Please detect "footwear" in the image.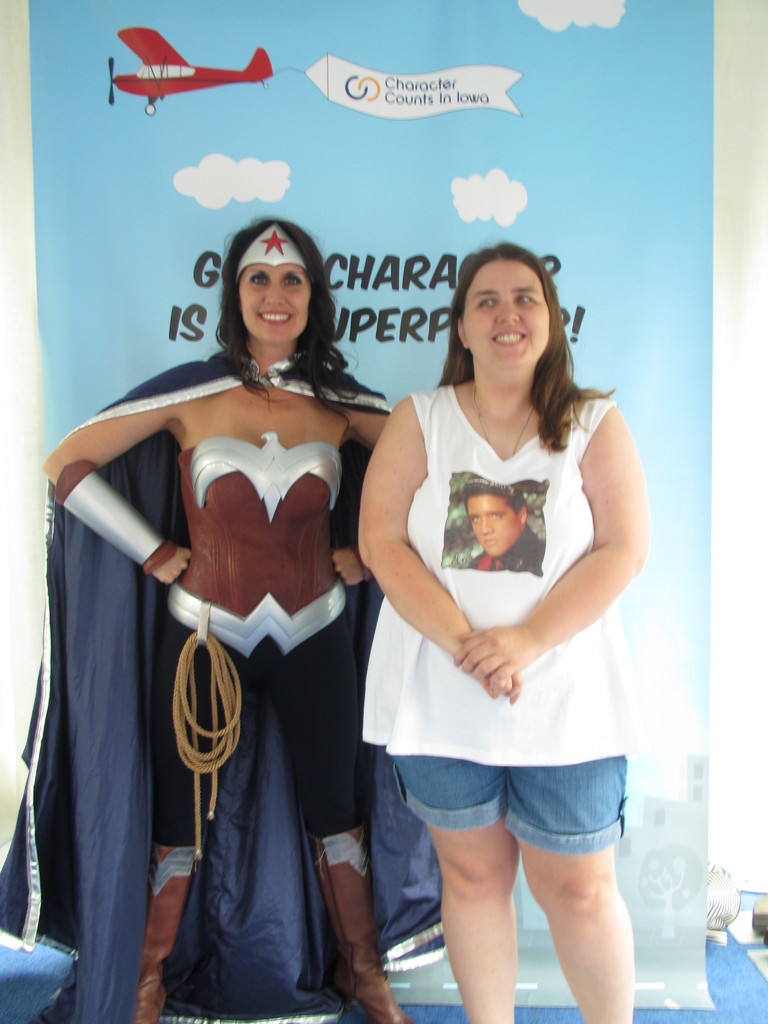
Rect(319, 829, 412, 1023).
